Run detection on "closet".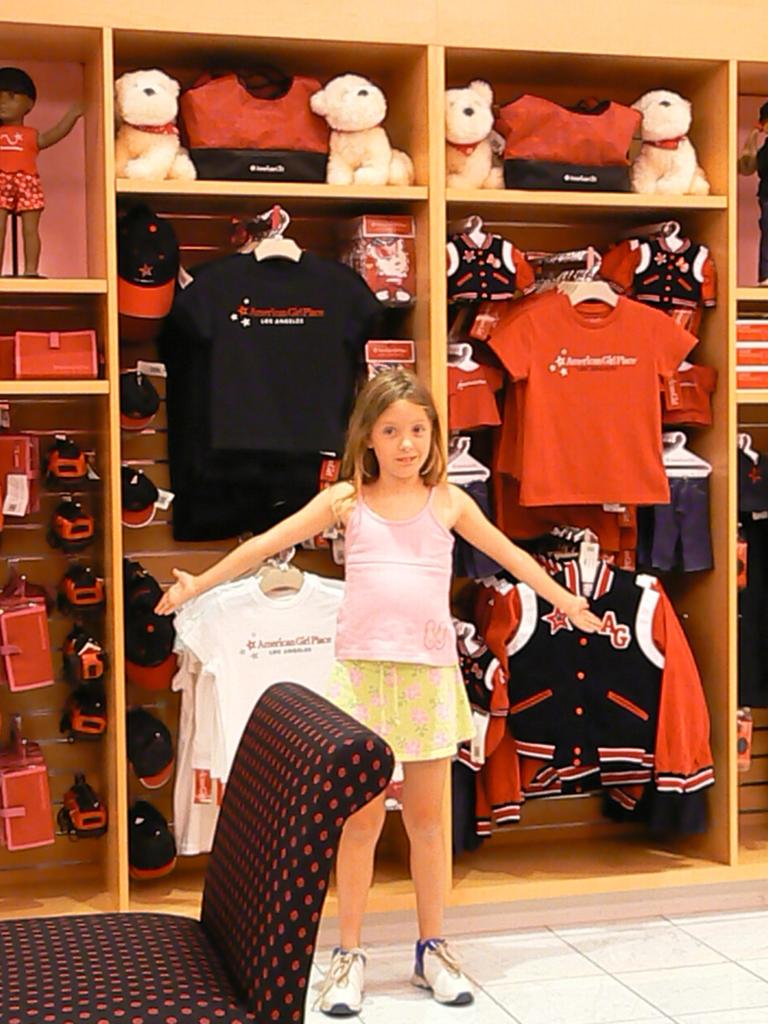
Result: x1=0 y1=18 x2=767 y2=952.
